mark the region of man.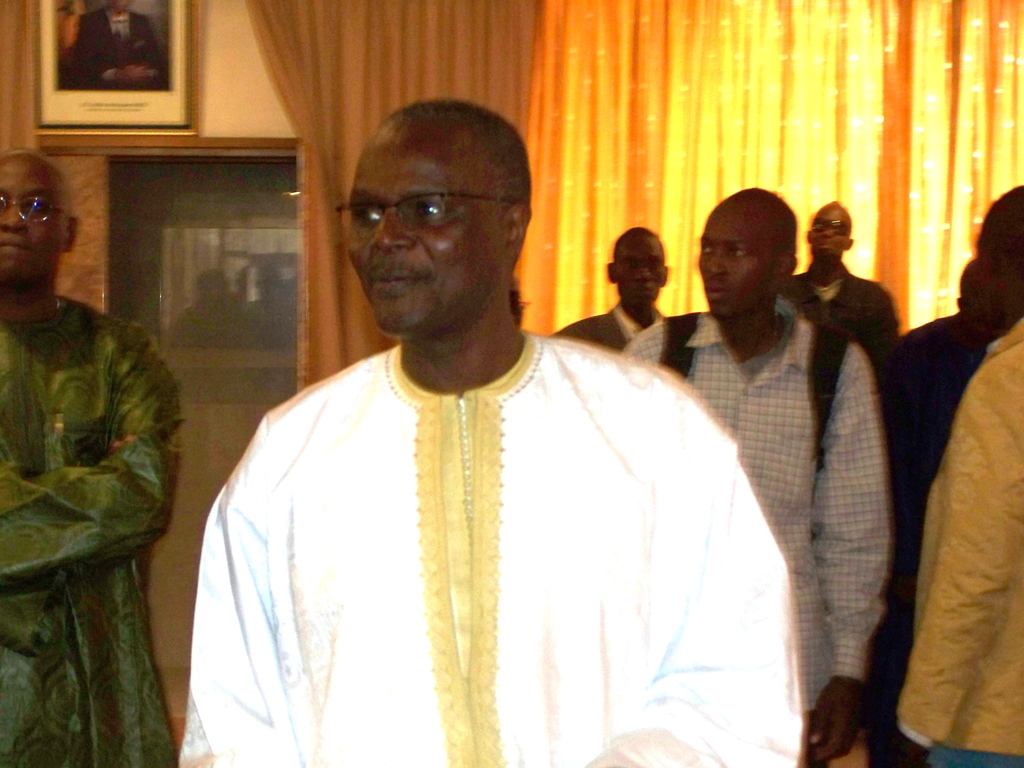
Region: l=573, t=225, r=678, b=350.
